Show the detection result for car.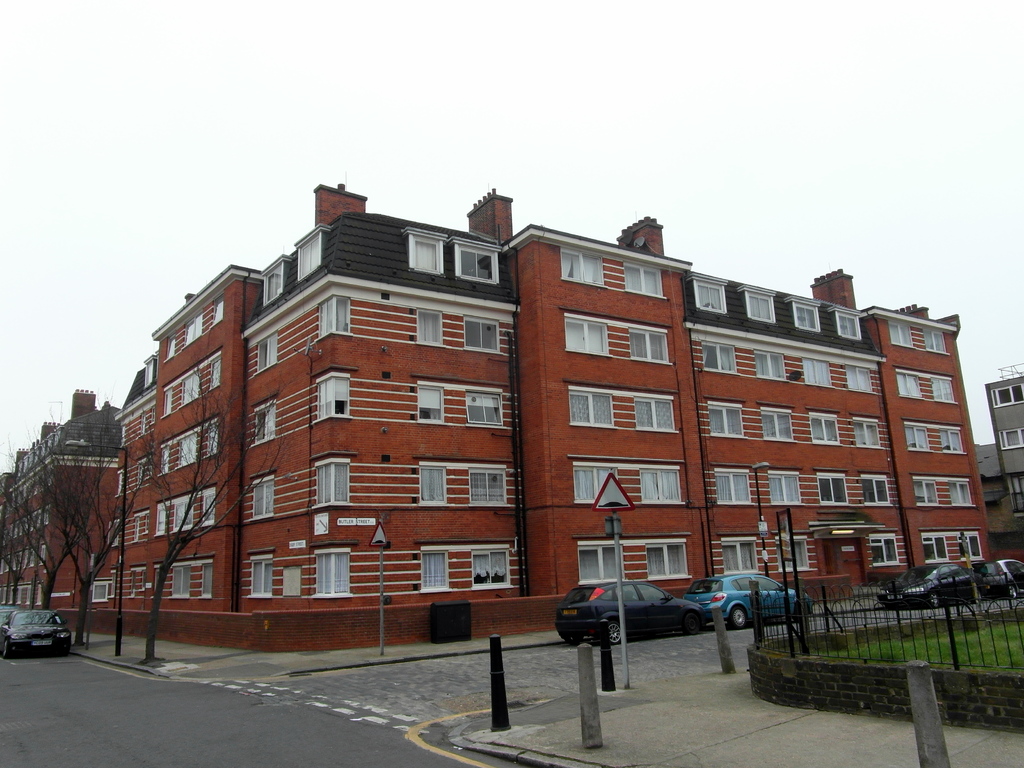
region(0, 607, 68, 659).
